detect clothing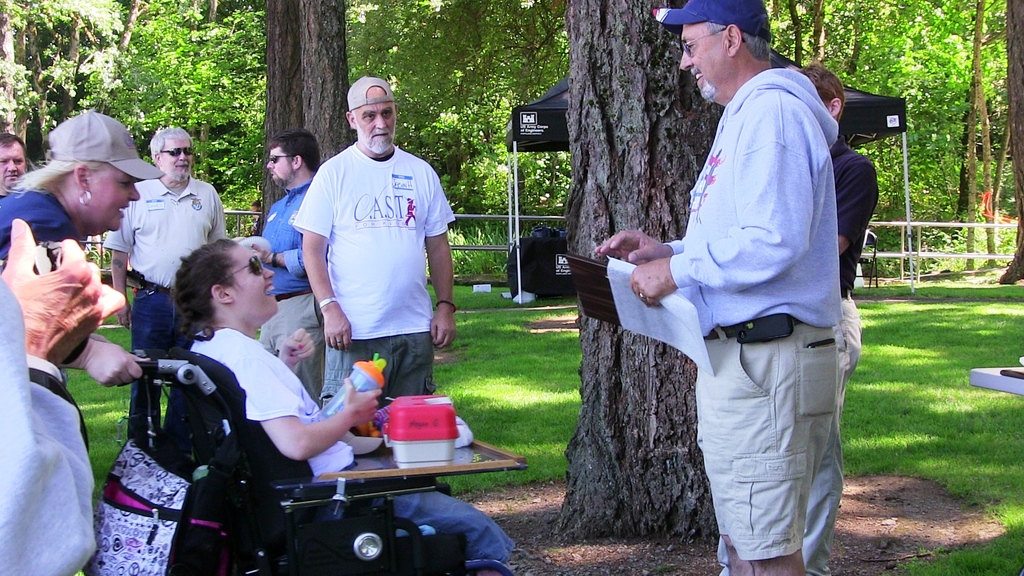
{"x1": 105, "y1": 127, "x2": 231, "y2": 431}
